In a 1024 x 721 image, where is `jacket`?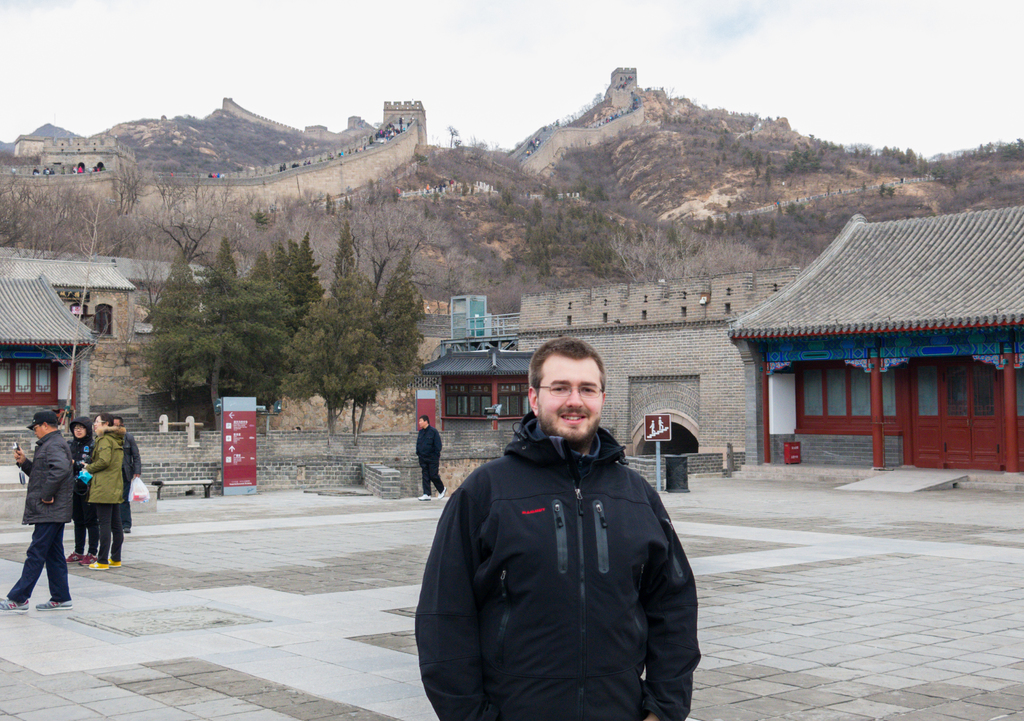
416 422 448 469.
